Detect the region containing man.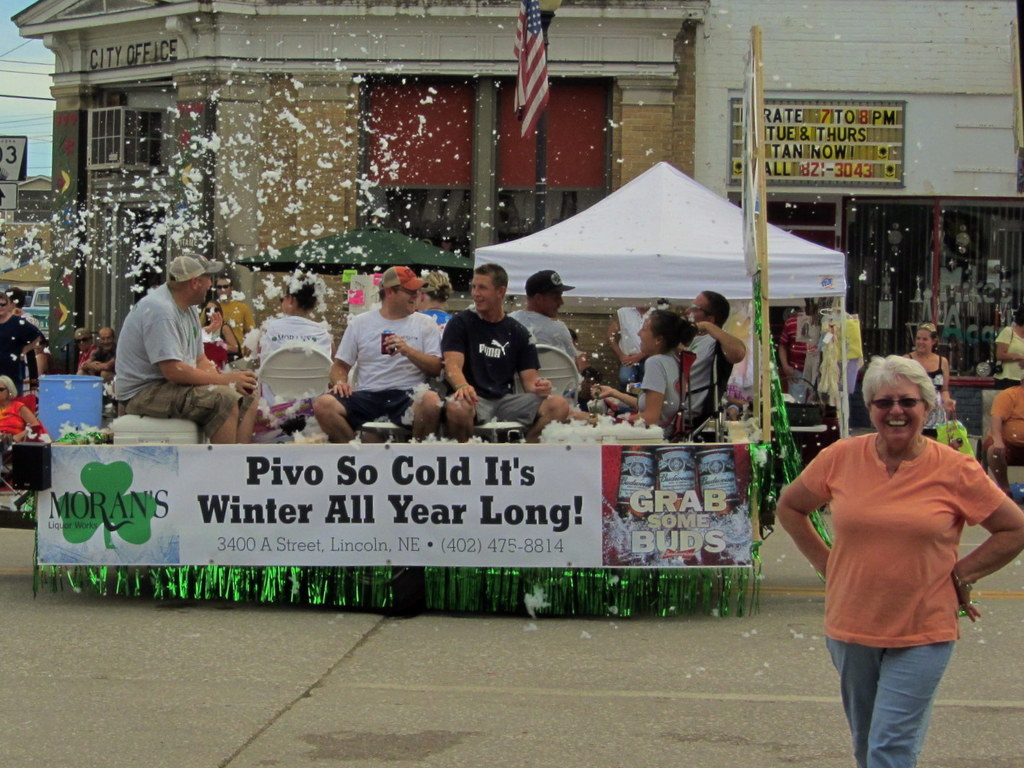
bbox(442, 266, 577, 448).
